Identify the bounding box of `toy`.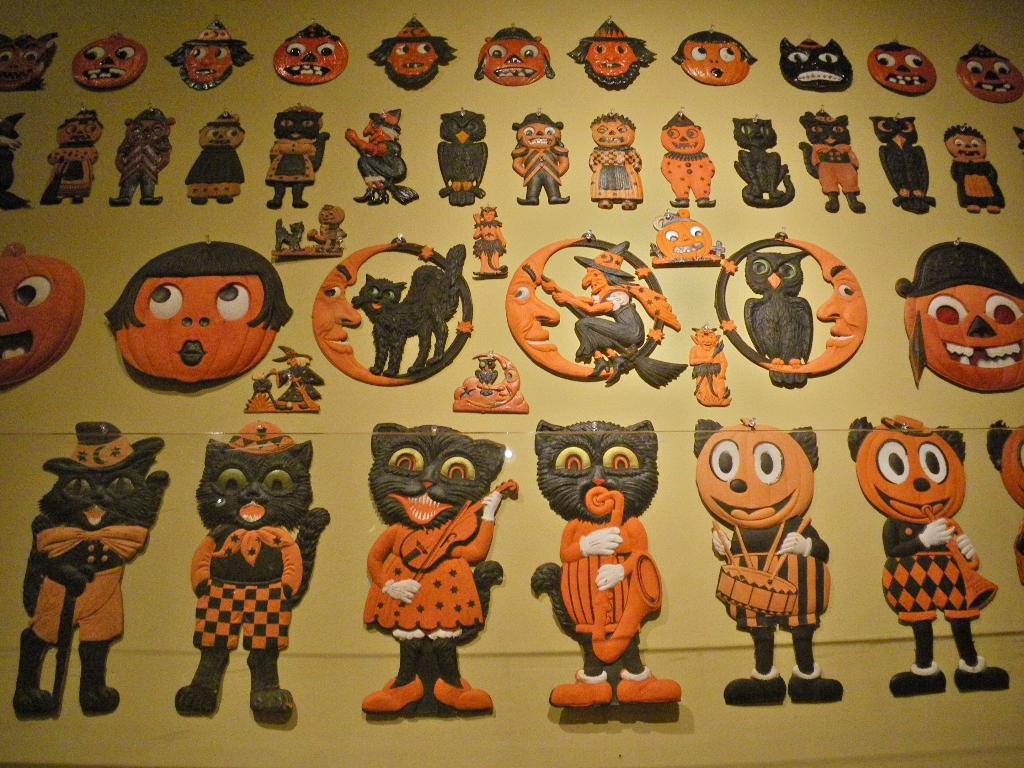
pyautogui.locateOnScreen(470, 195, 512, 278).
